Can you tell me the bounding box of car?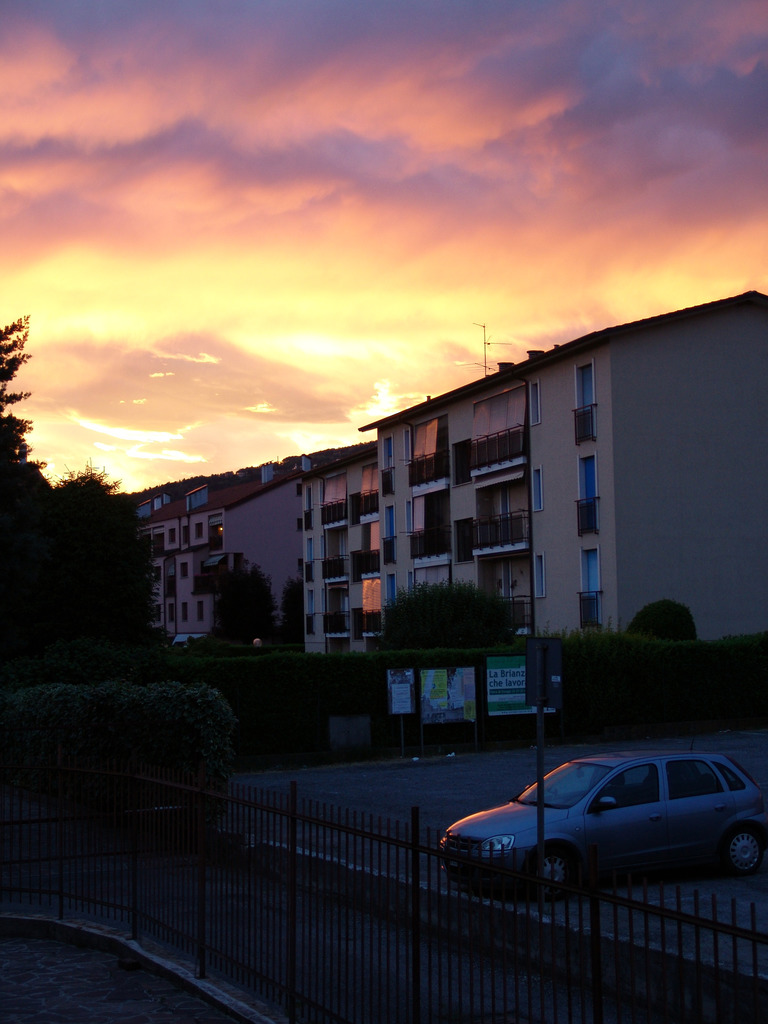
<region>436, 749, 767, 893</region>.
